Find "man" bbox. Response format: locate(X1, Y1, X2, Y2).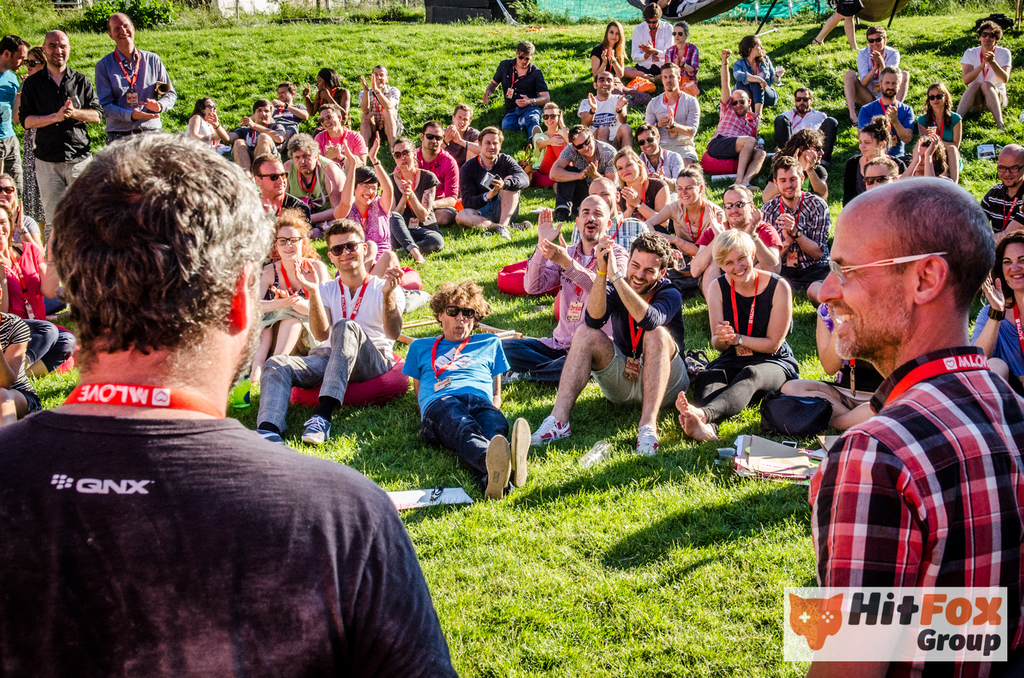
locate(205, 98, 285, 170).
